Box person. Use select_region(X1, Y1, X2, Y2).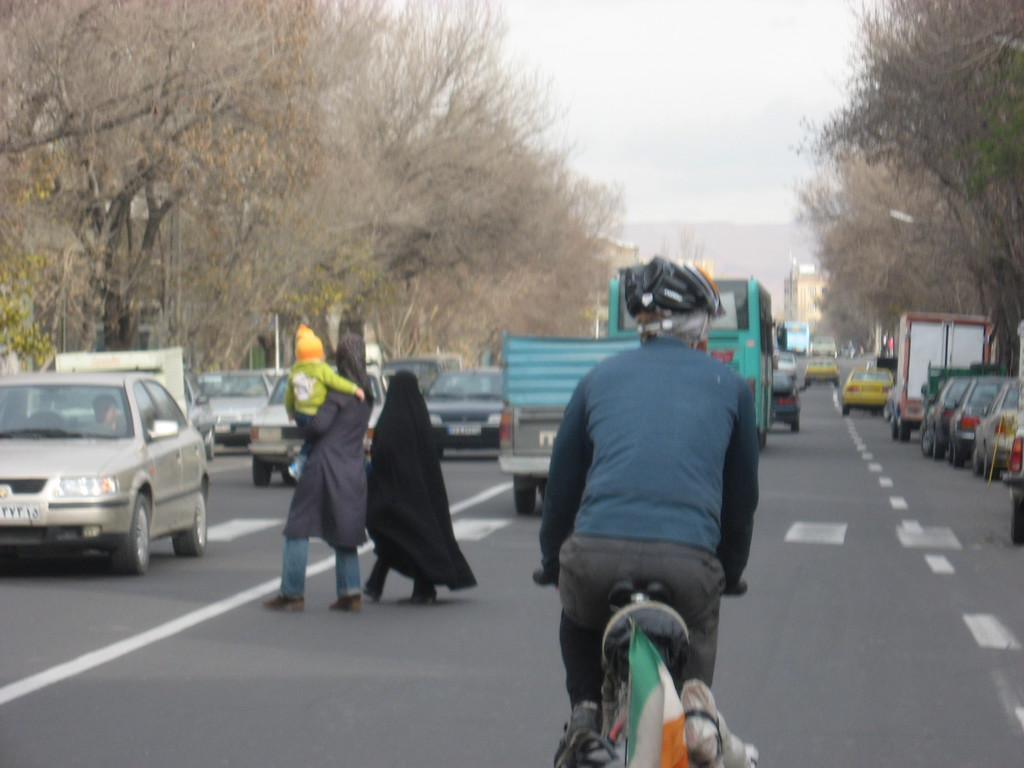
select_region(268, 329, 378, 616).
